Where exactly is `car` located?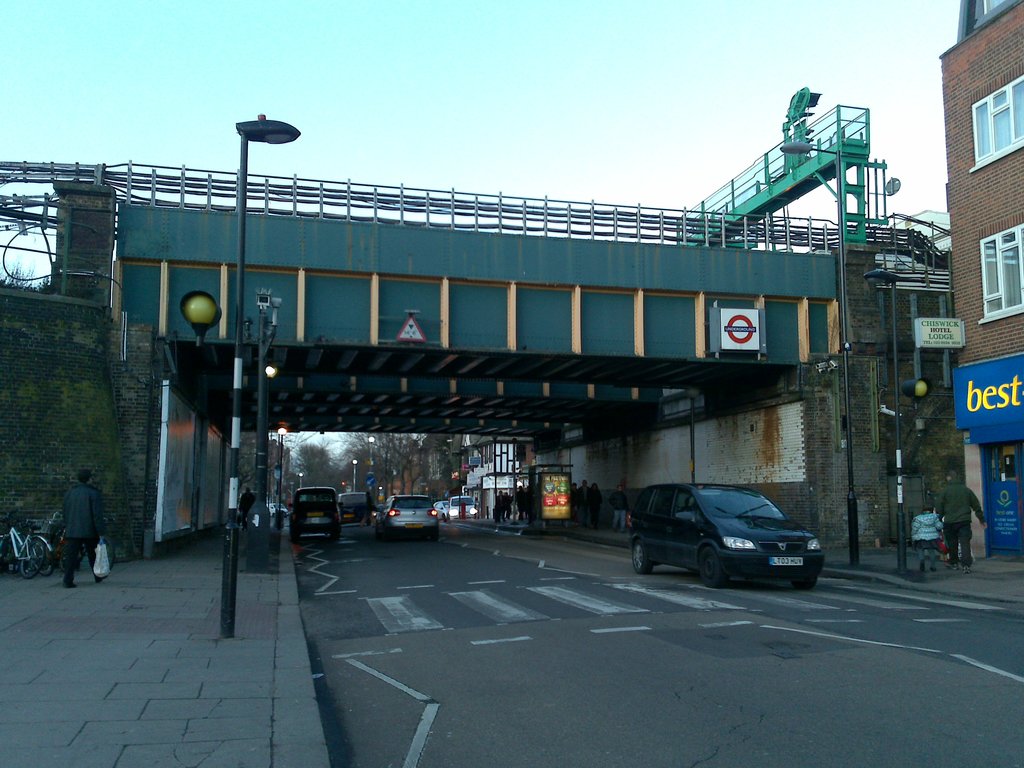
Its bounding box is bbox=(622, 479, 836, 592).
